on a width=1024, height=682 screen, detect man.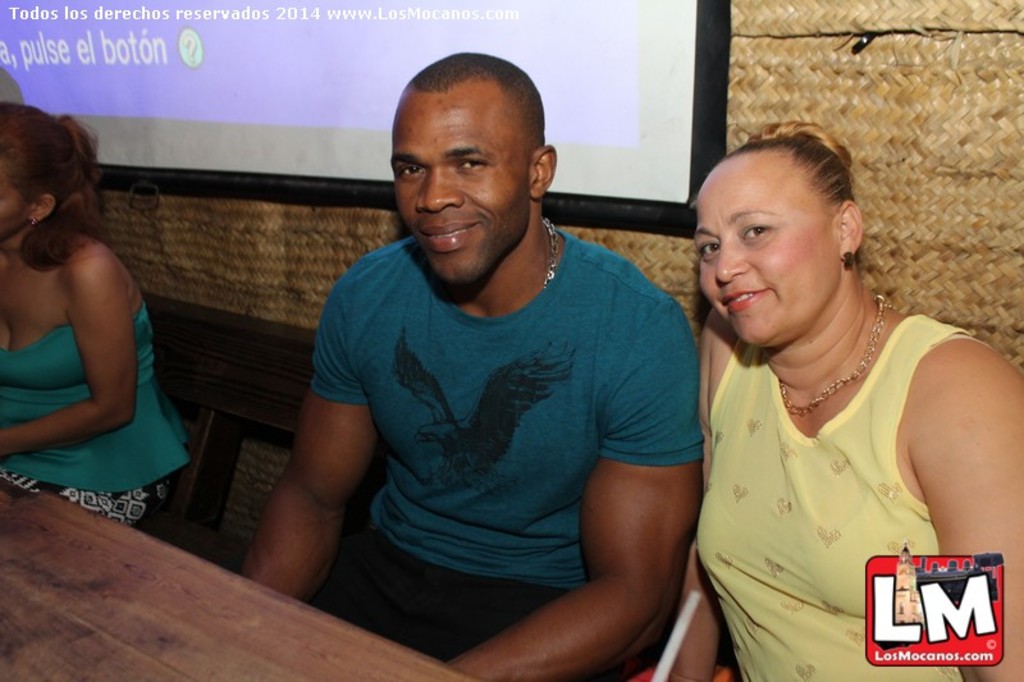
(left=138, top=68, right=692, bottom=665).
